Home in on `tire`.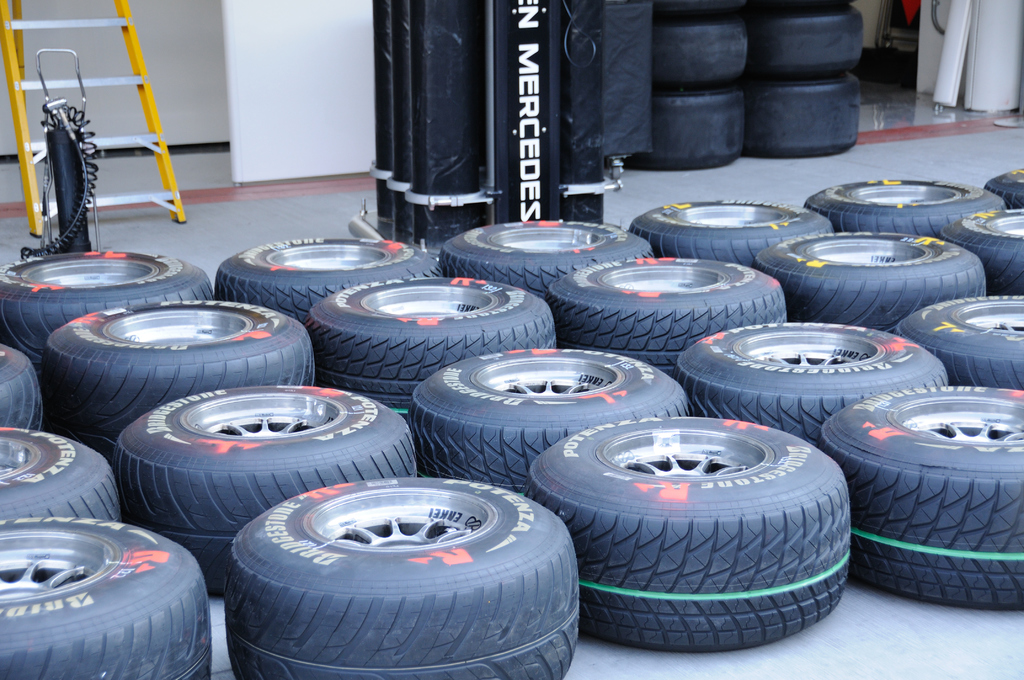
Homed in at region(748, 74, 861, 159).
